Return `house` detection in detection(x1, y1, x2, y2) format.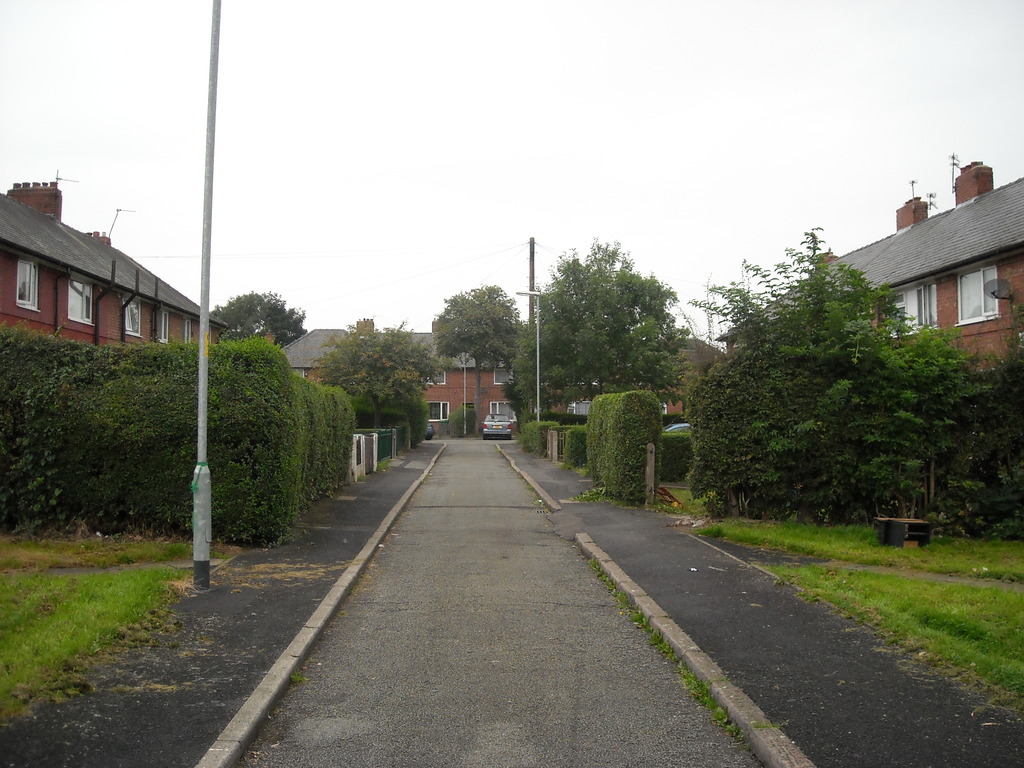
detection(275, 321, 514, 439).
